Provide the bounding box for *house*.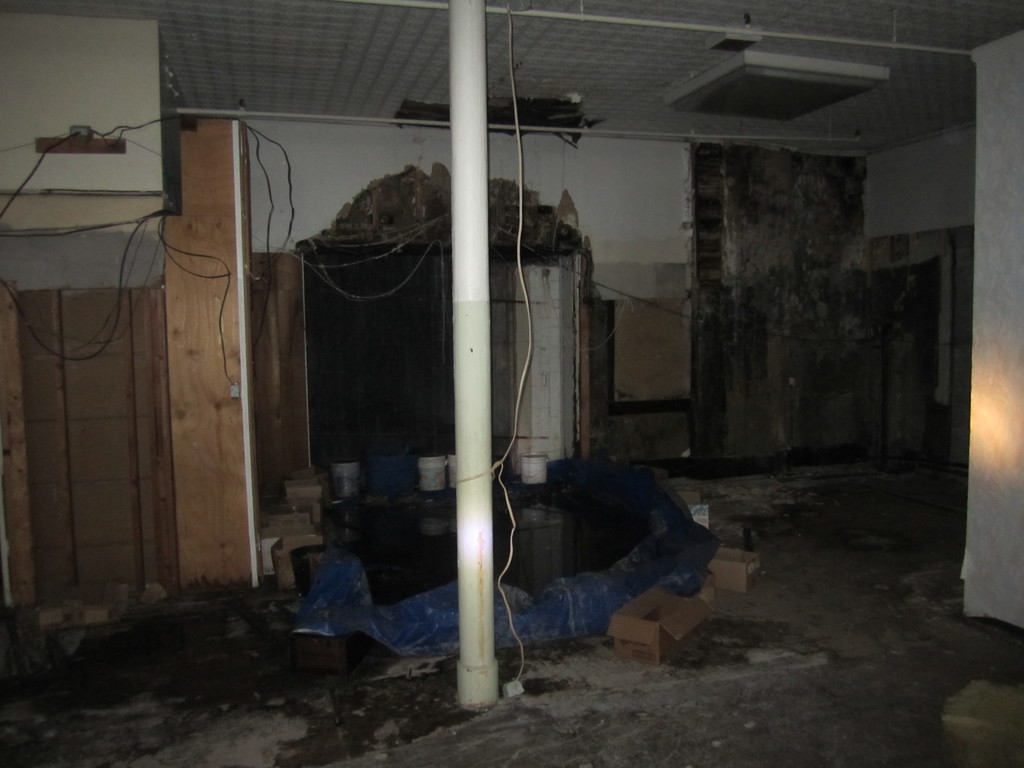
(0, 0, 1023, 767).
